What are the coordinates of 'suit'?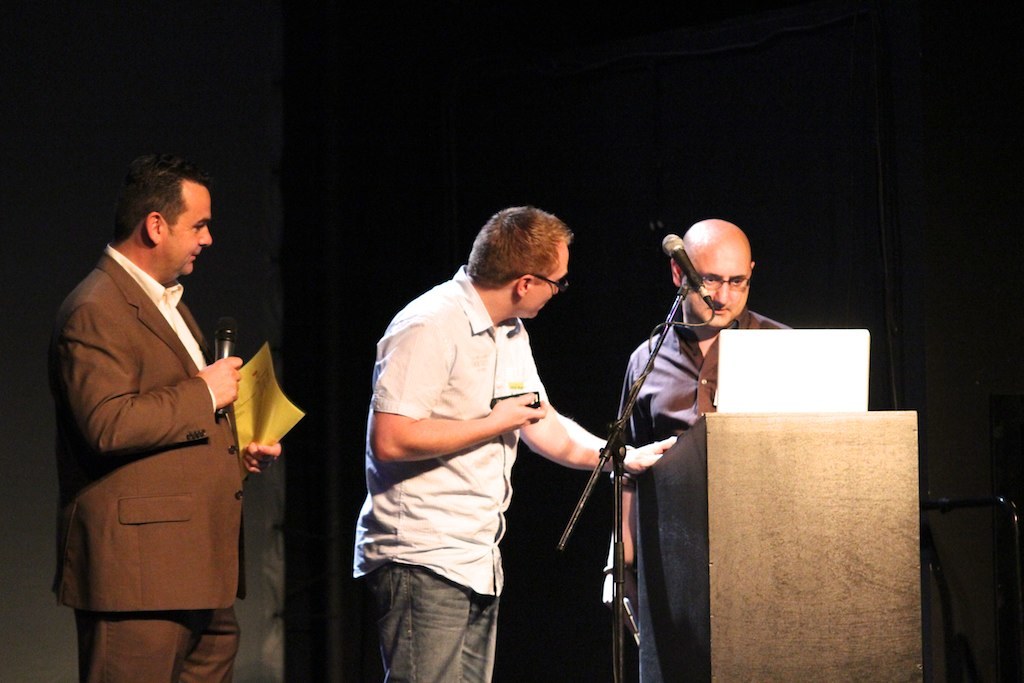
bbox=[48, 239, 245, 682].
